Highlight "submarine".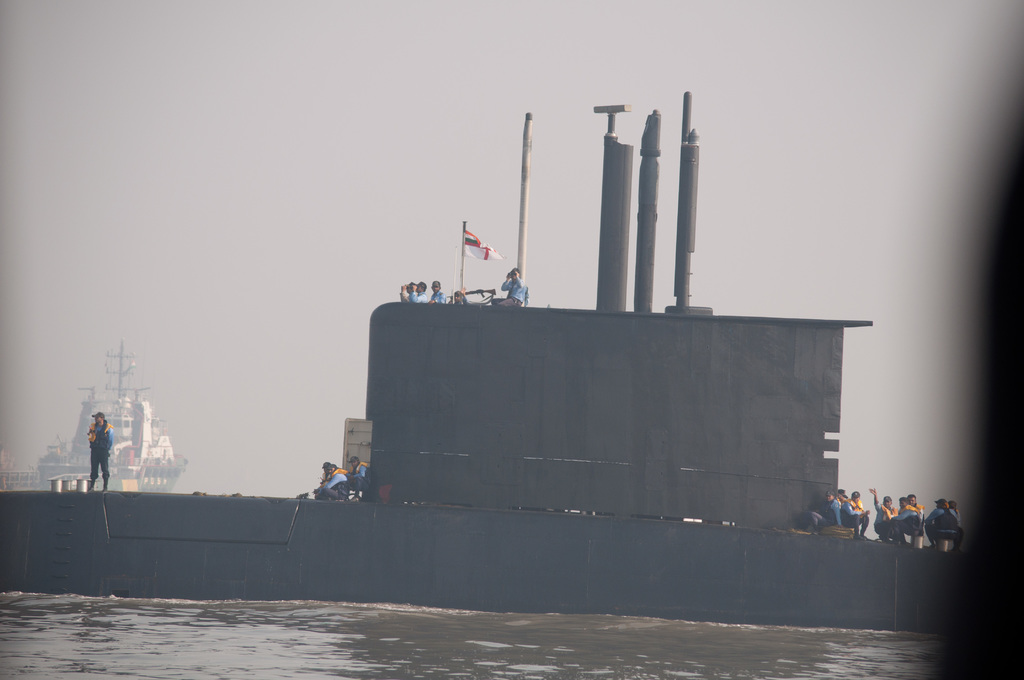
Highlighted region: <box>0,90,989,638</box>.
